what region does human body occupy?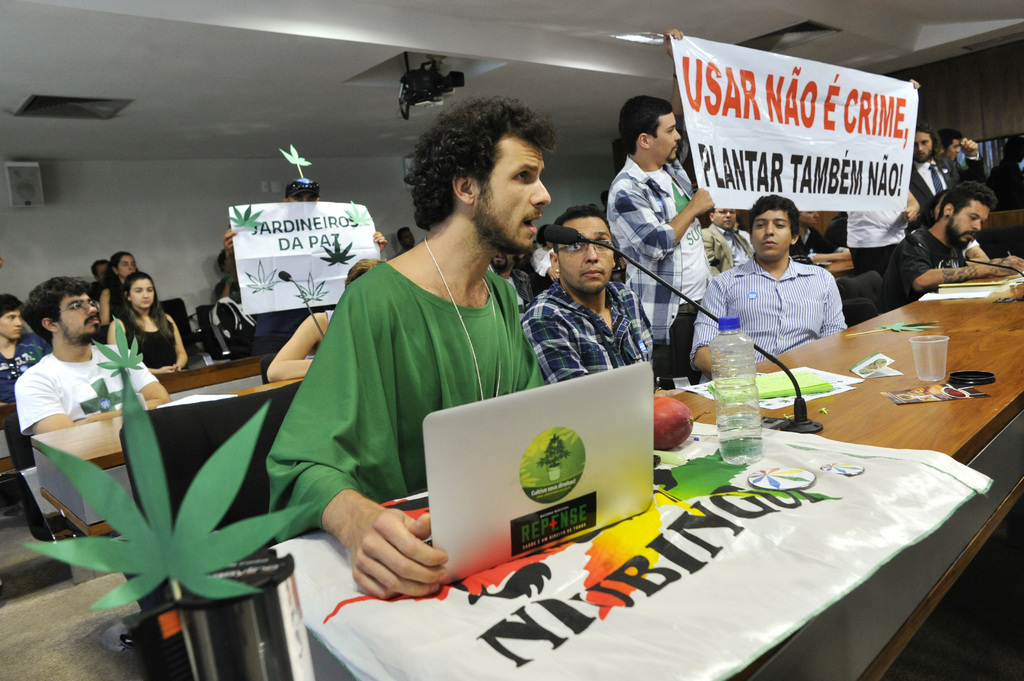
x1=12, y1=341, x2=175, y2=439.
